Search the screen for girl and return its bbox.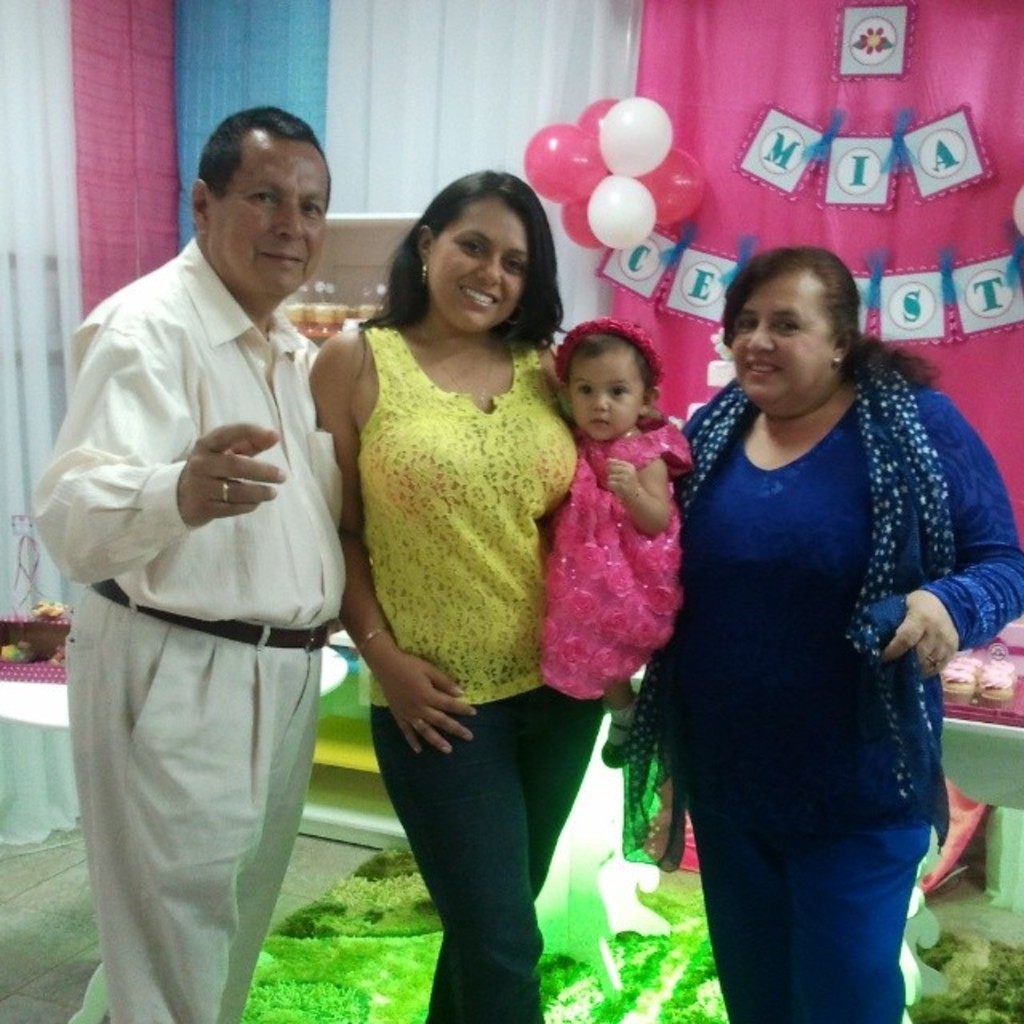
Found: locate(547, 318, 694, 765).
